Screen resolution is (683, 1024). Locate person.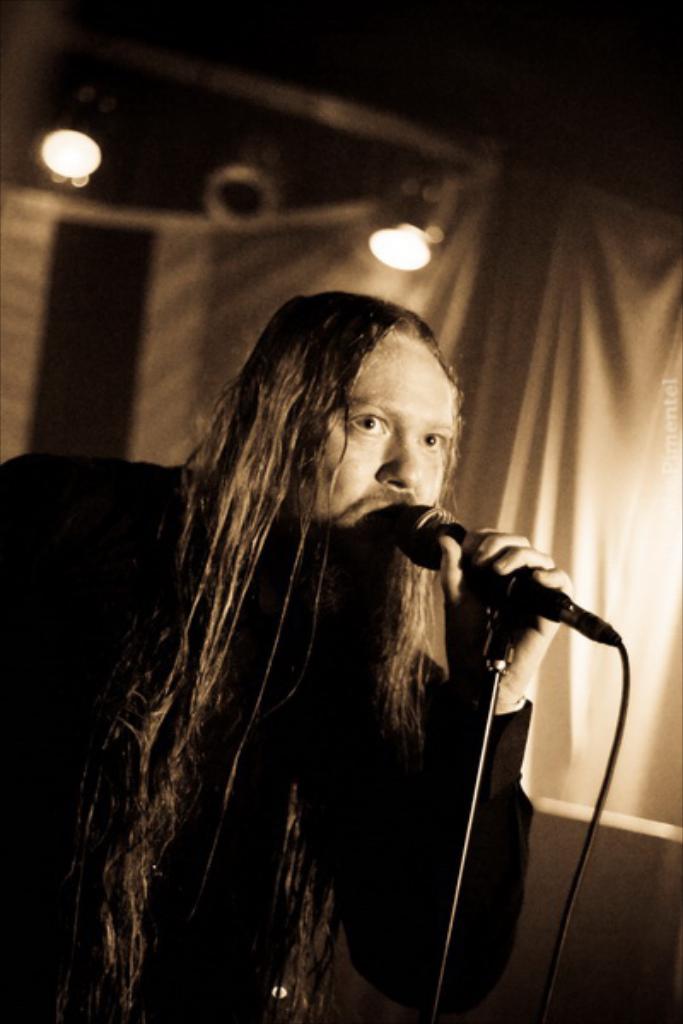
x1=0, y1=287, x2=572, y2=1022.
